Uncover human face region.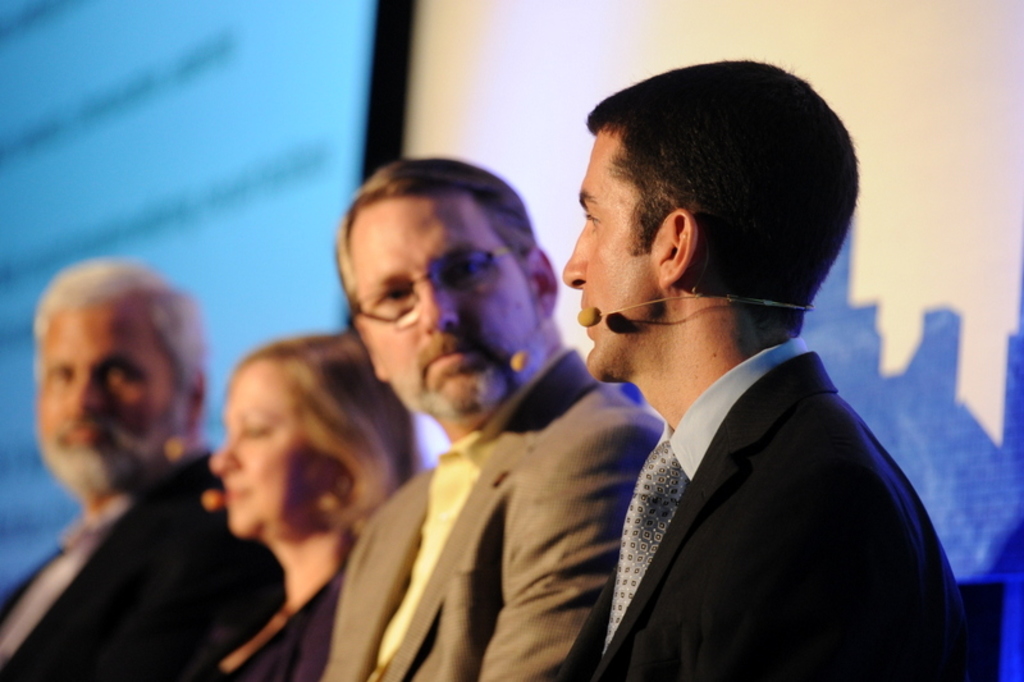
Uncovered: (31,292,193,490).
